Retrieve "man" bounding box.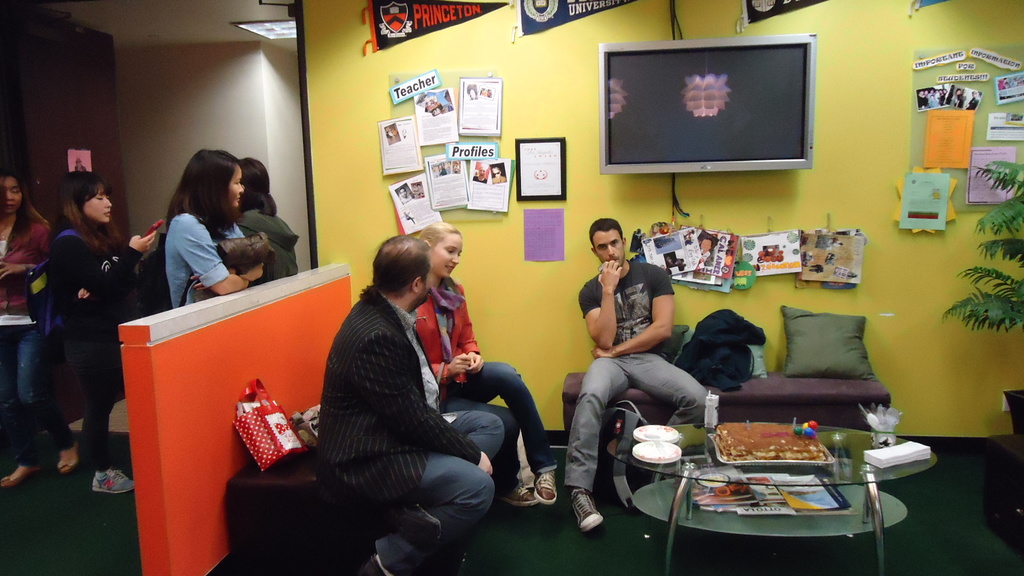
Bounding box: [x1=287, y1=216, x2=517, y2=557].
